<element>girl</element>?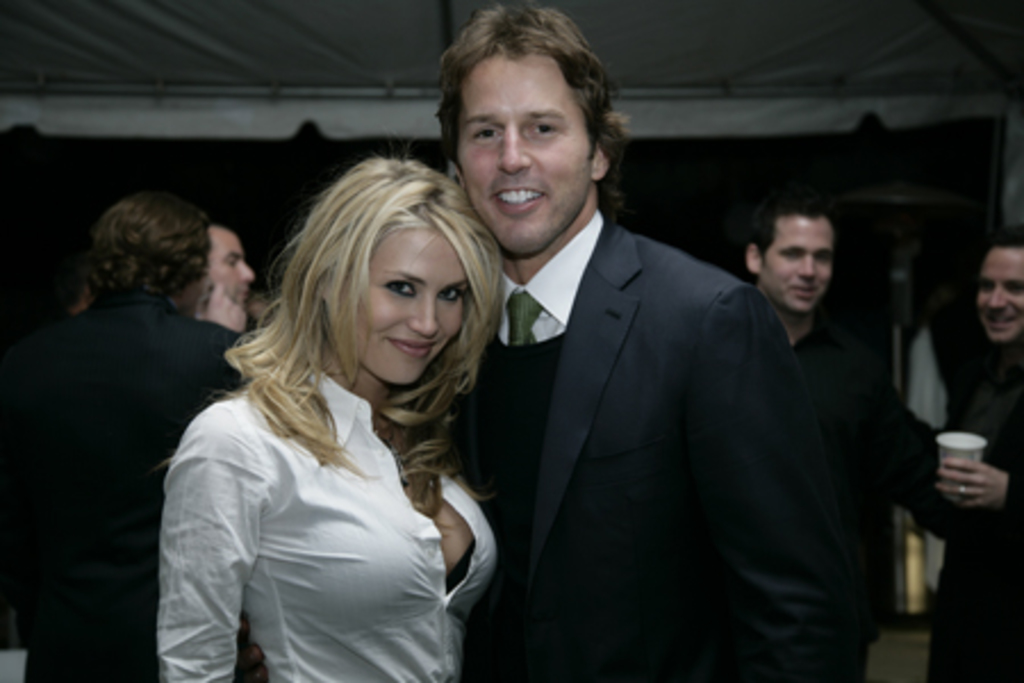
BBox(152, 155, 503, 681)
